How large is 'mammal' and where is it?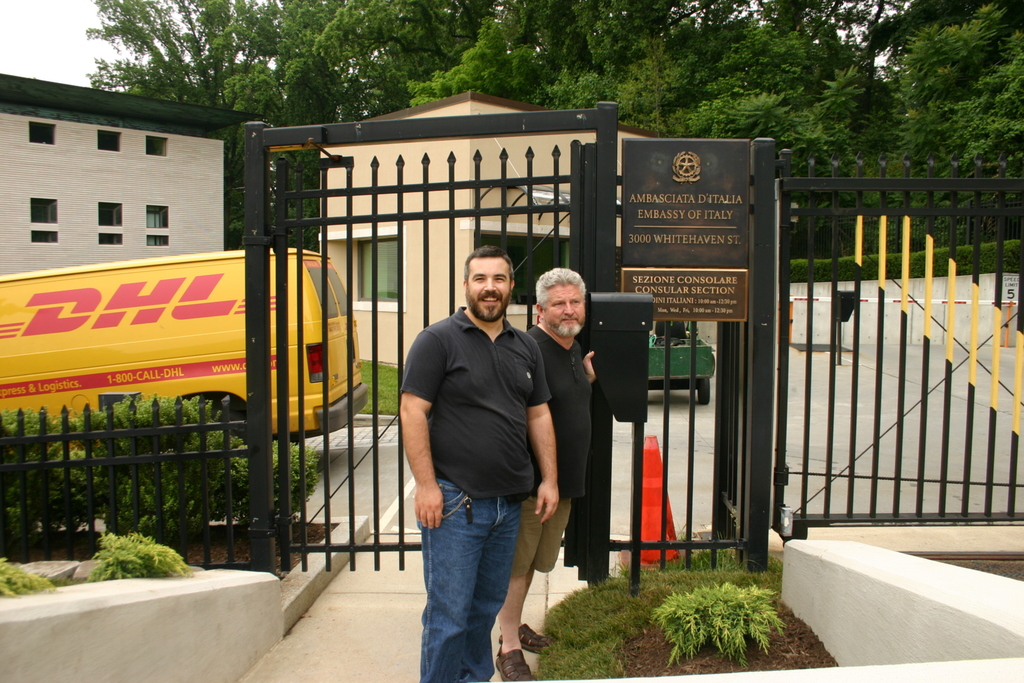
Bounding box: [397, 243, 559, 682].
